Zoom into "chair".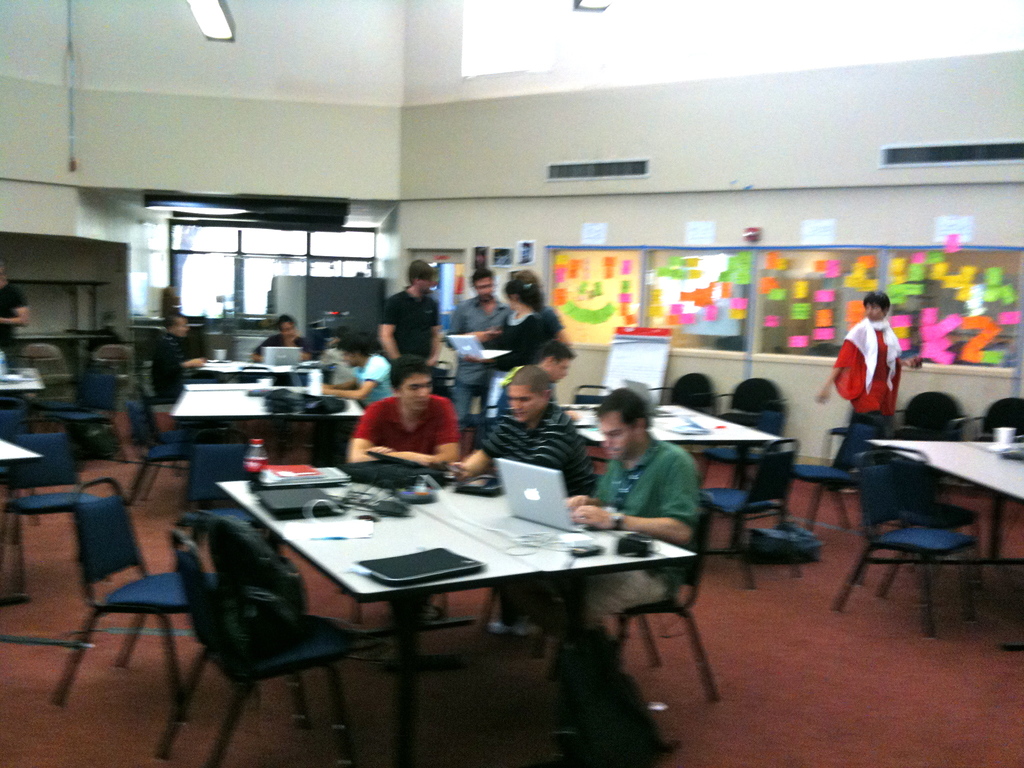
Zoom target: (left=1, top=417, right=102, bottom=602).
